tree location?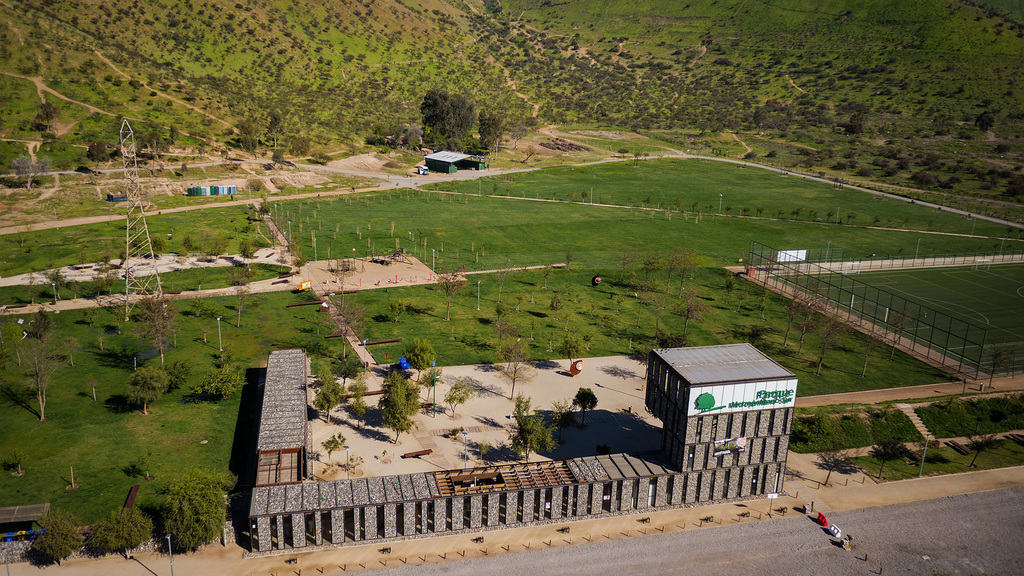
box=[27, 303, 53, 344]
